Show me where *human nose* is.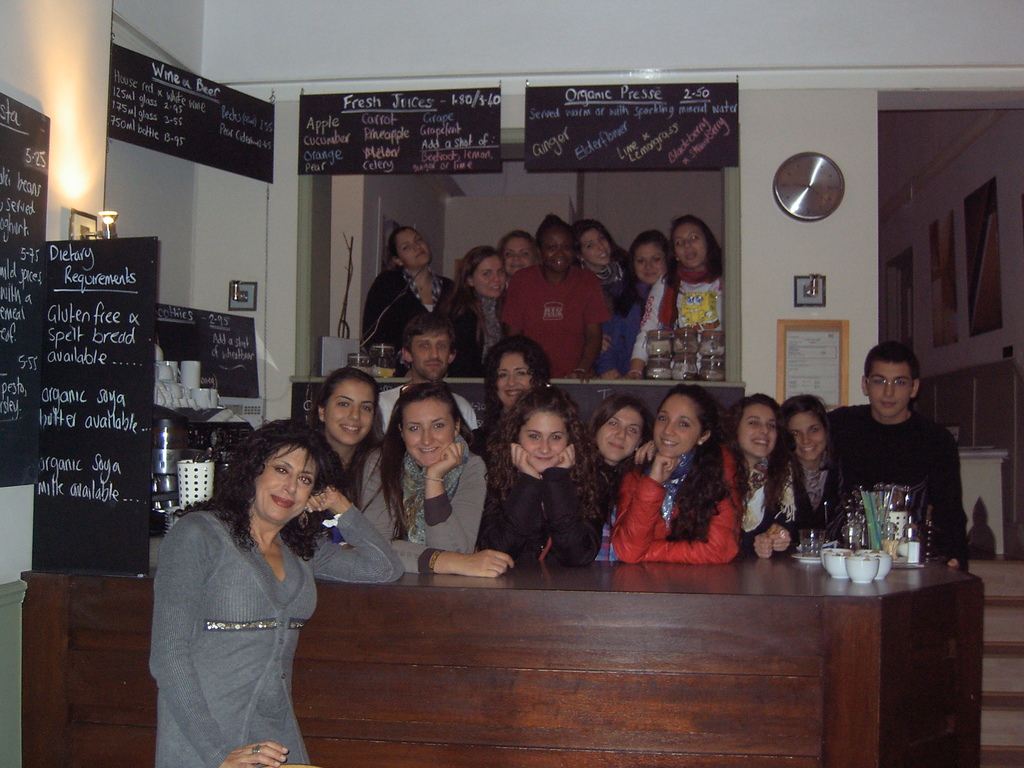
*human nose* is at {"x1": 554, "y1": 248, "x2": 564, "y2": 257}.
